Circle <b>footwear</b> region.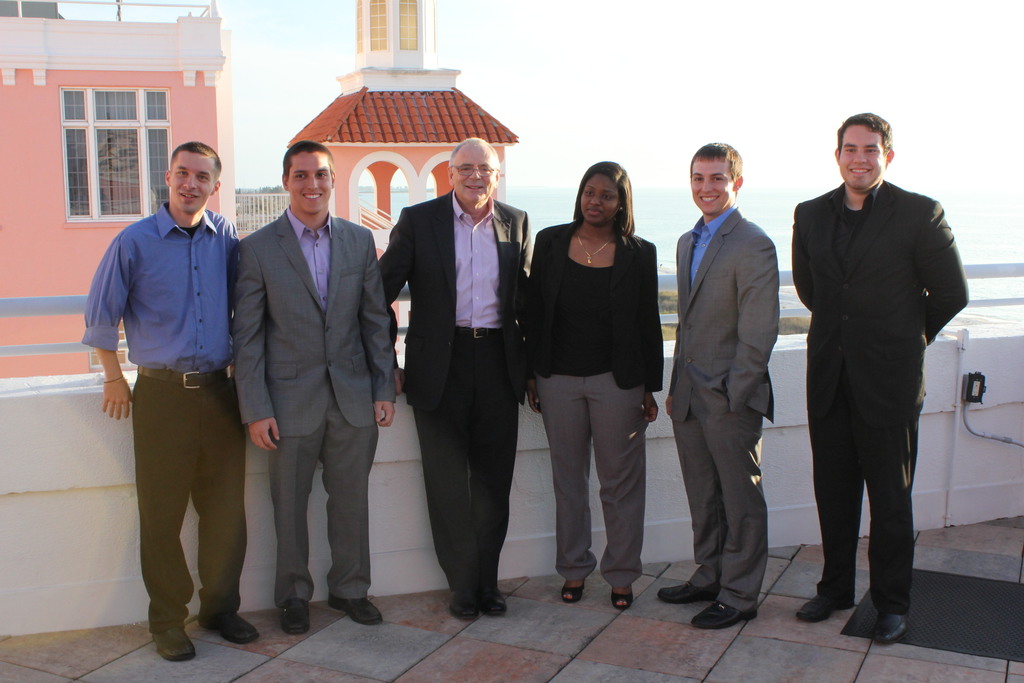
Region: (688, 599, 758, 632).
